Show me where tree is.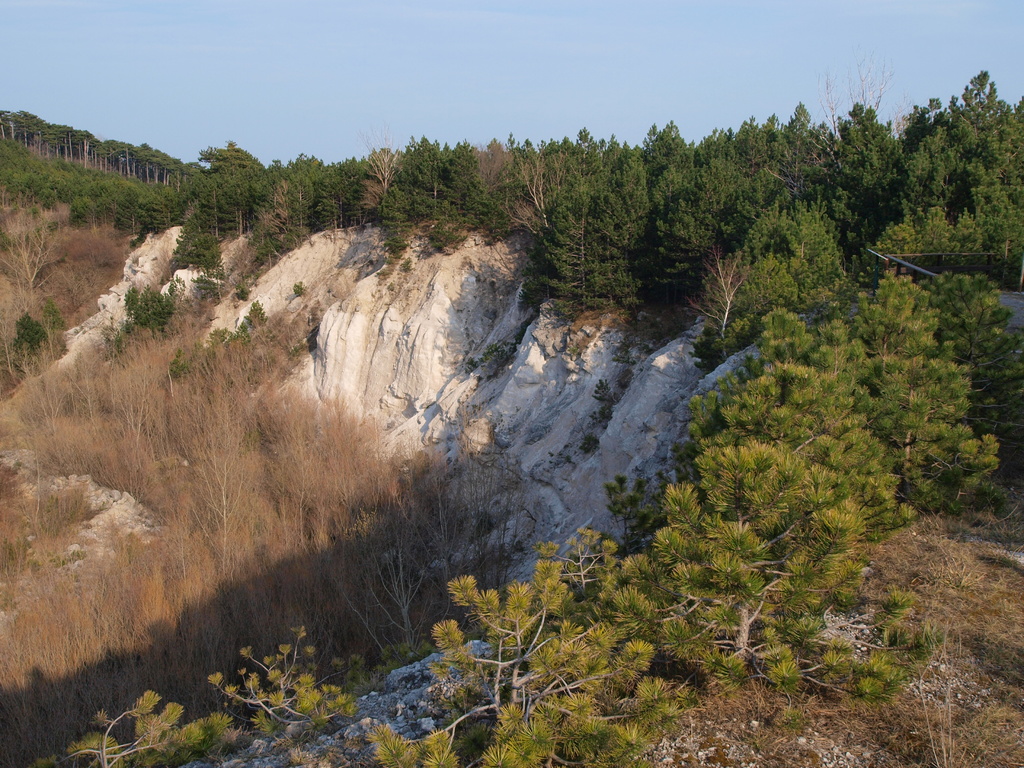
tree is at {"left": 292, "top": 147, "right": 355, "bottom": 246}.
